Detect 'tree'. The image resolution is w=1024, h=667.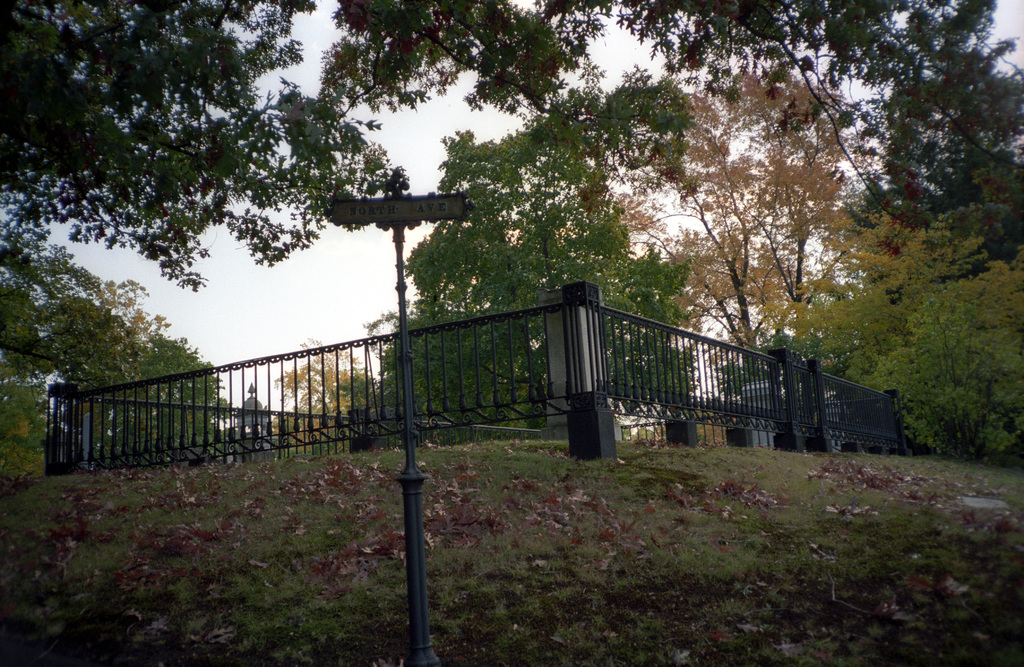
detection(556, 54, 897, 401).
